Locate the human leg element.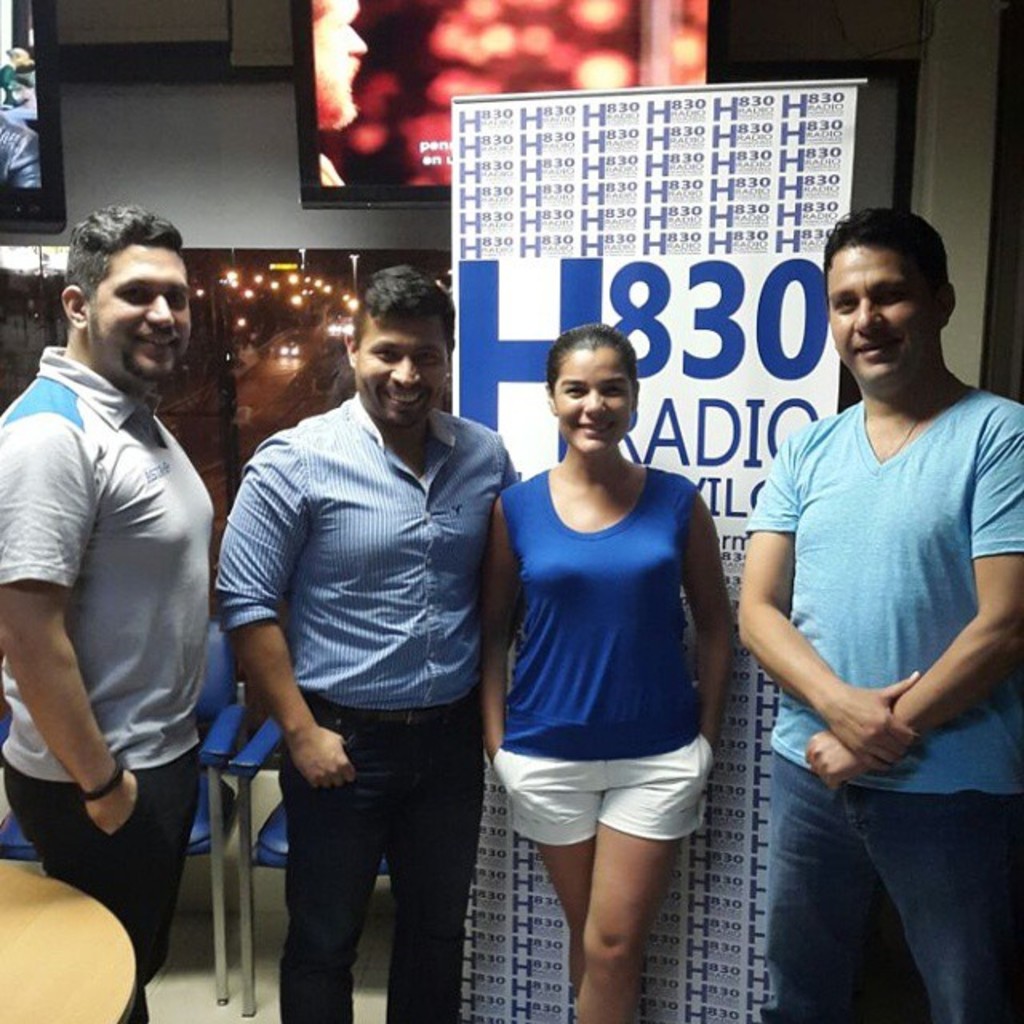
Element bbox: {"left": 346, "top": 310, "right": 456, "bottom": 421}.
